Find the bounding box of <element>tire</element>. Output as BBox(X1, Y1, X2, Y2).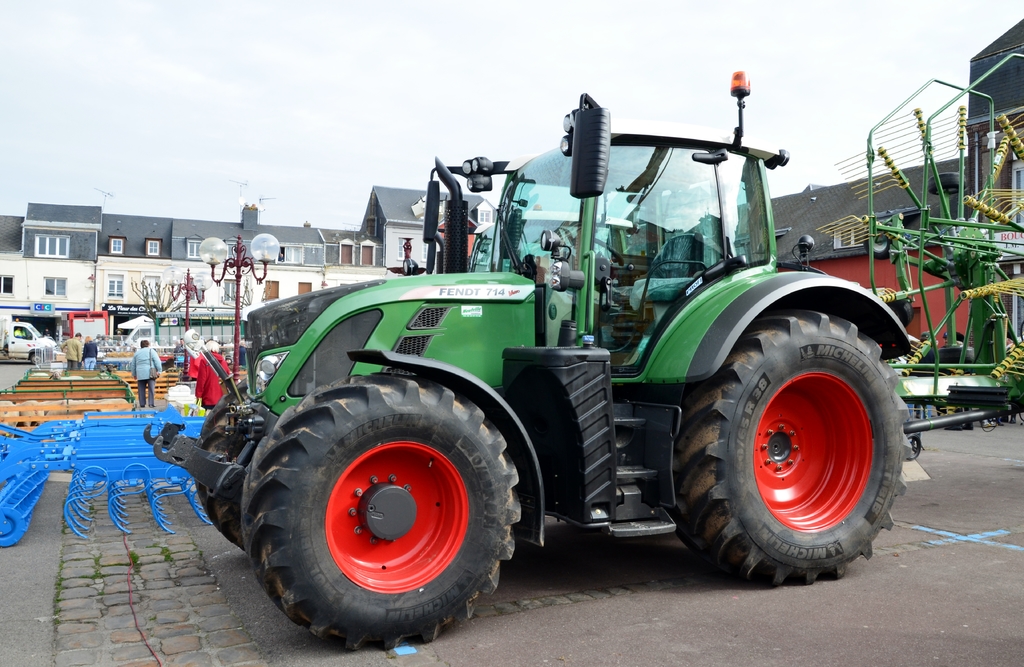
BBox(192, 396, 257, 559).
